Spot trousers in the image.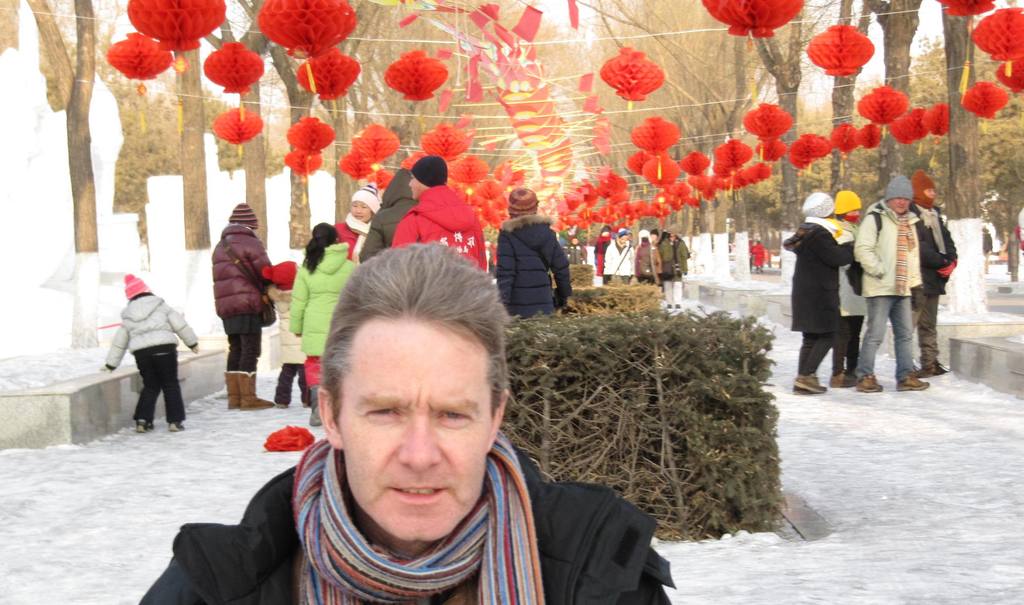
trousers found at BBox(226, 314, 263, 372).
